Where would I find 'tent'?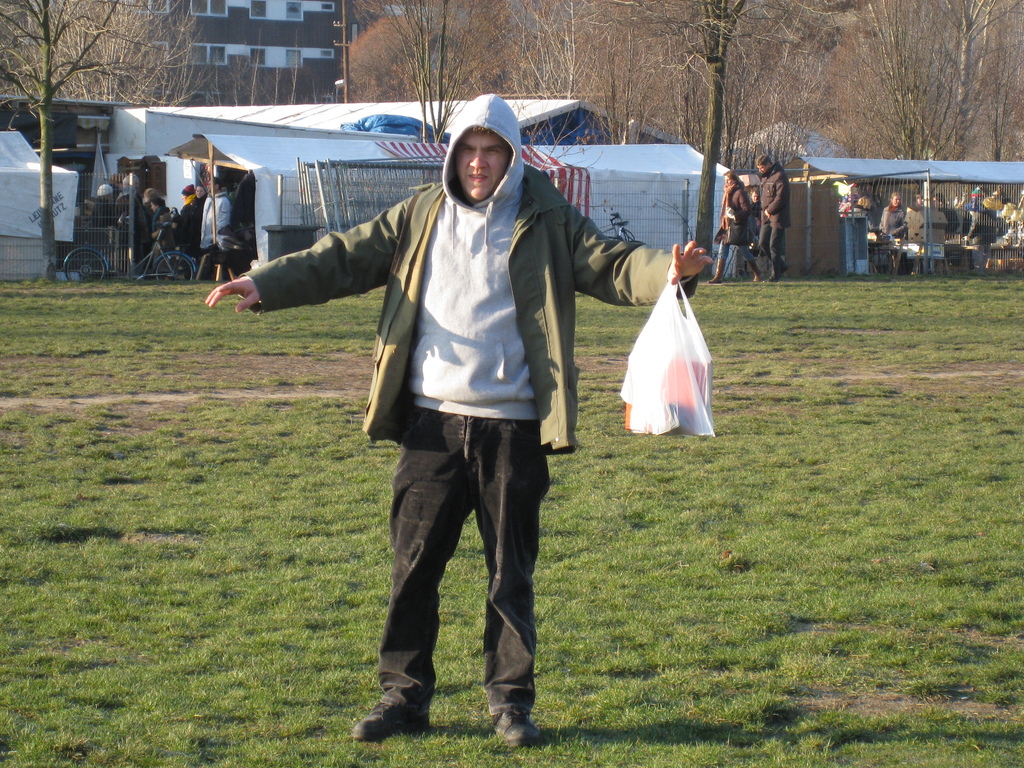
At (x1=810, y1=158, x2=1023, y2=274).
